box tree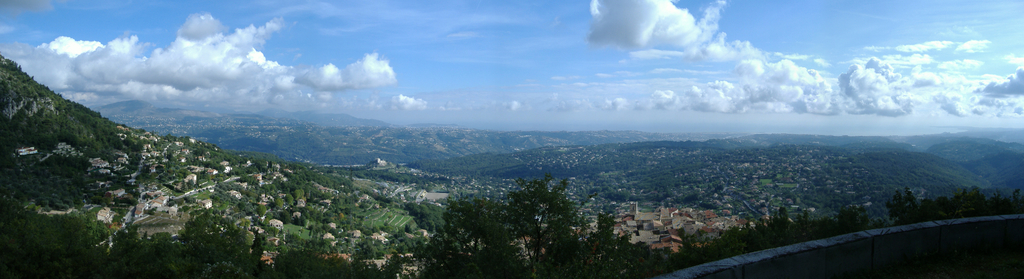
region(118, 136, 147, 213)
